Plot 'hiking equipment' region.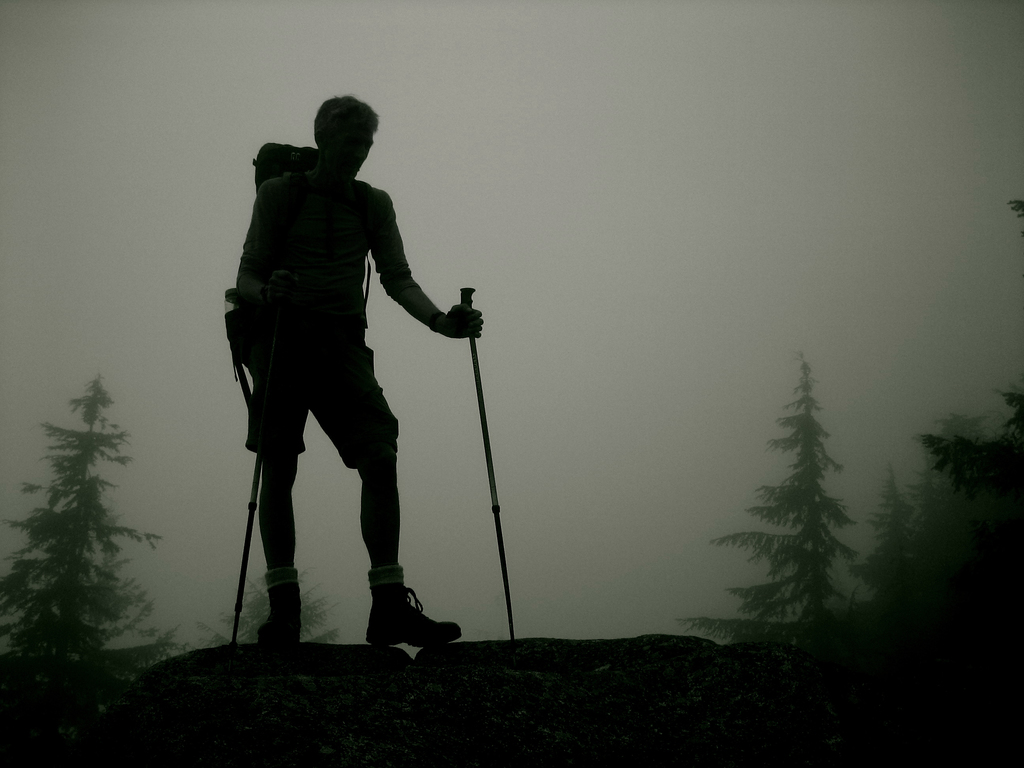
Plotted at l=224, t=440, r=268, b=653.
